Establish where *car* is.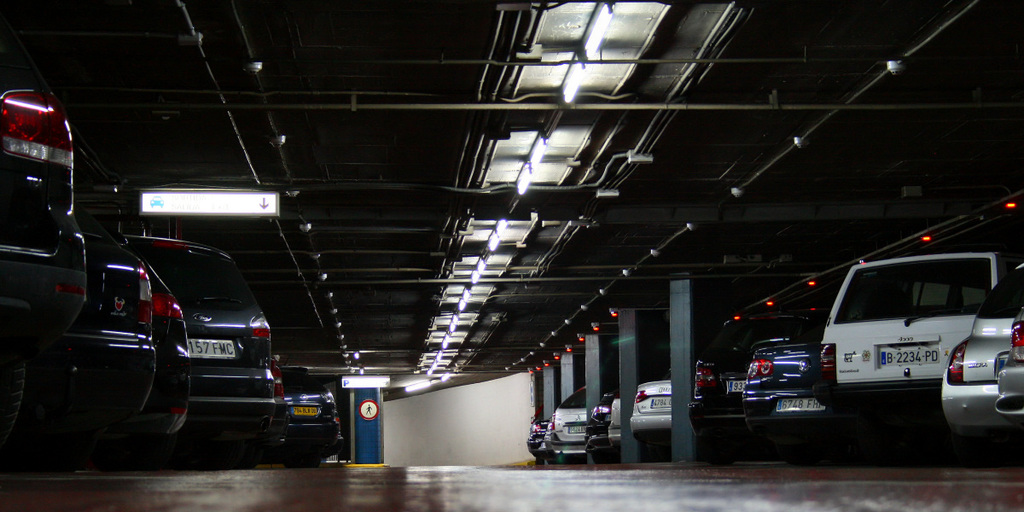
Established at [left=288, top=365, right=341, bottom=468].
